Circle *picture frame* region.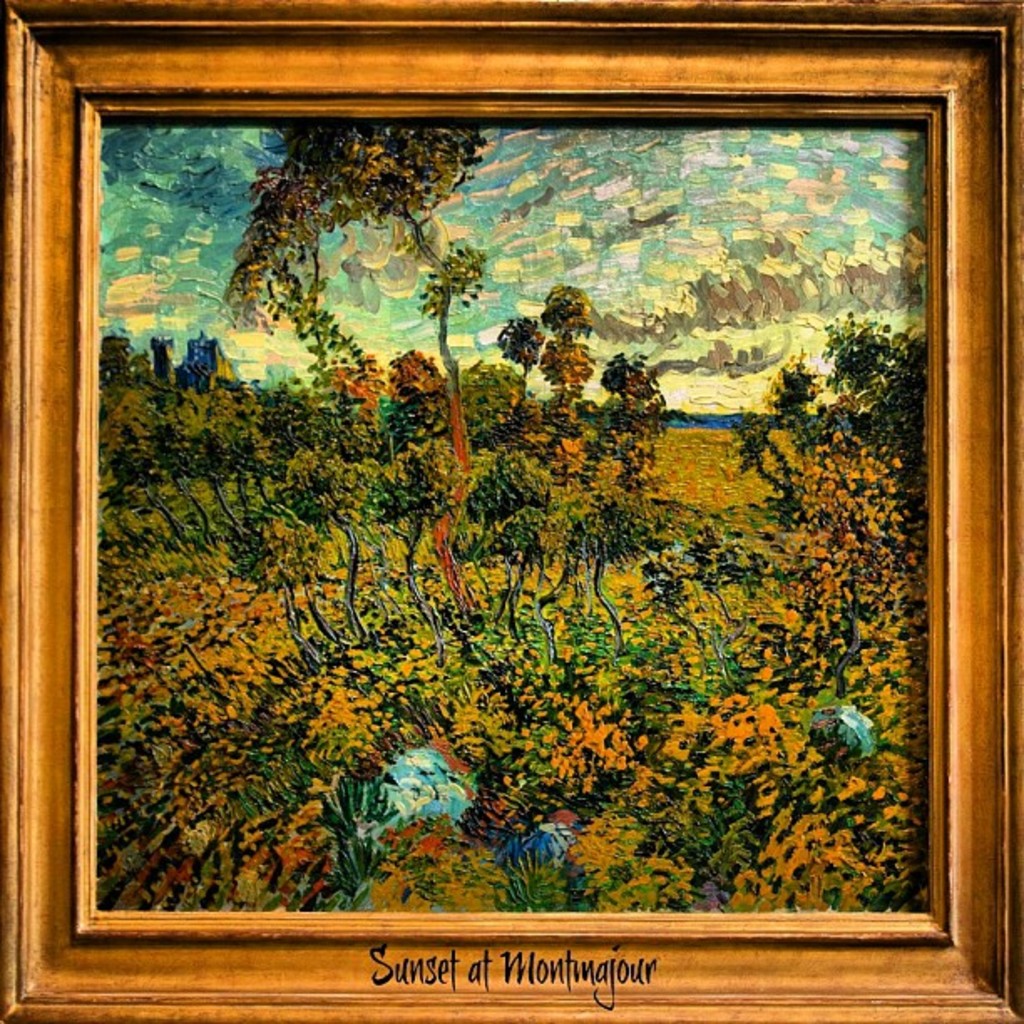
Region: [left=0, top=0, right=1022, bottom=1022].
